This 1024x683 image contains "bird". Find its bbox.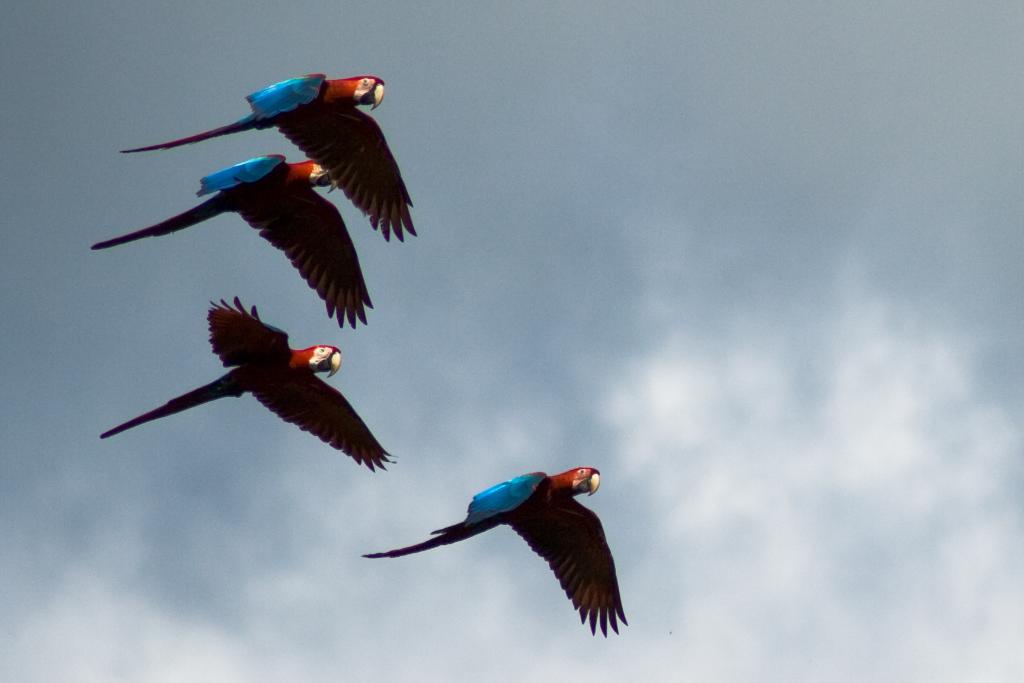
[360, 465, 641, 633].
